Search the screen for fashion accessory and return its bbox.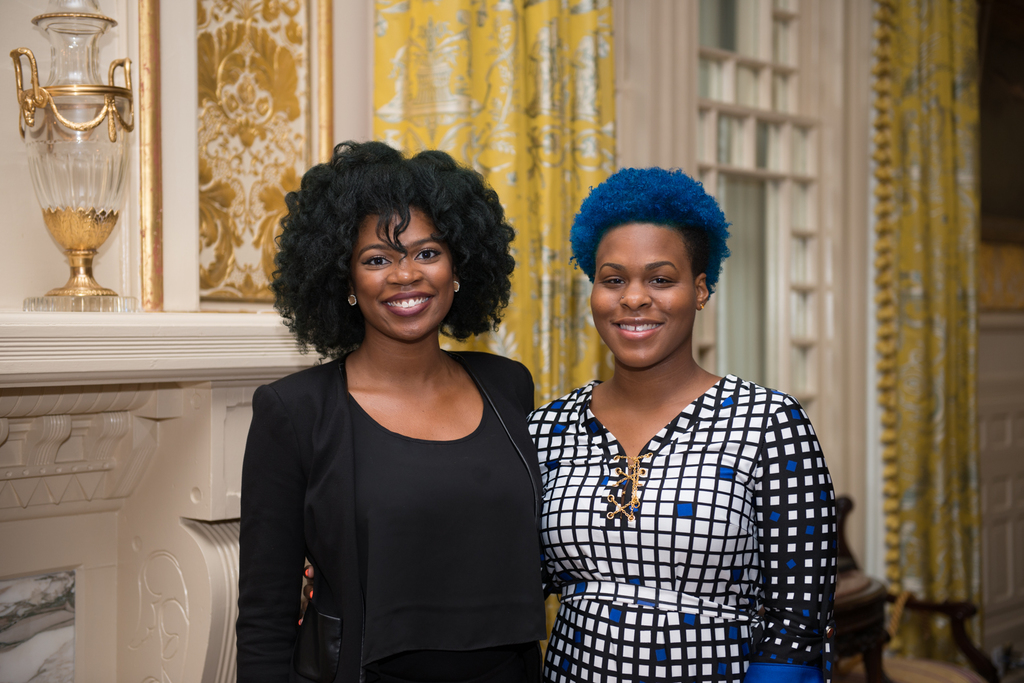
Found: 449/276/466/294.
